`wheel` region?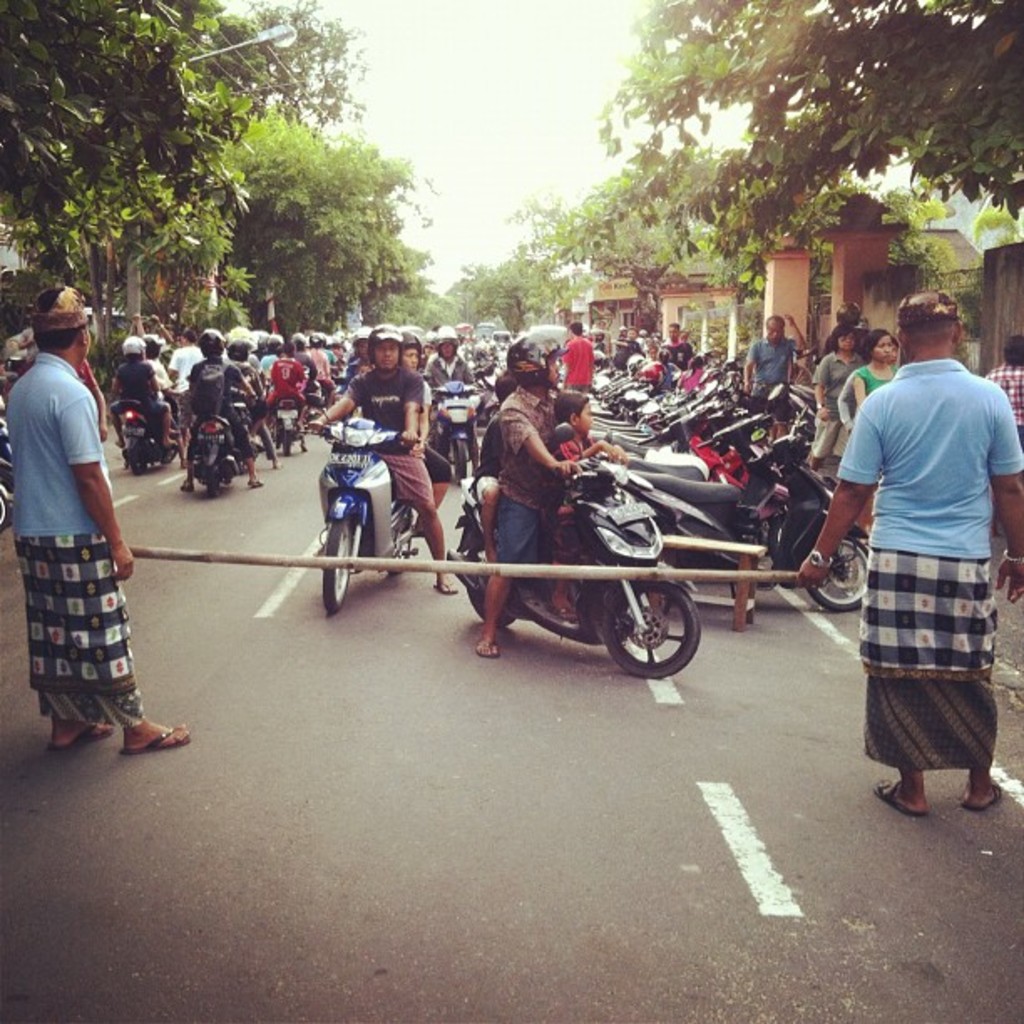
<region>0, 487, 12, 534</region>
